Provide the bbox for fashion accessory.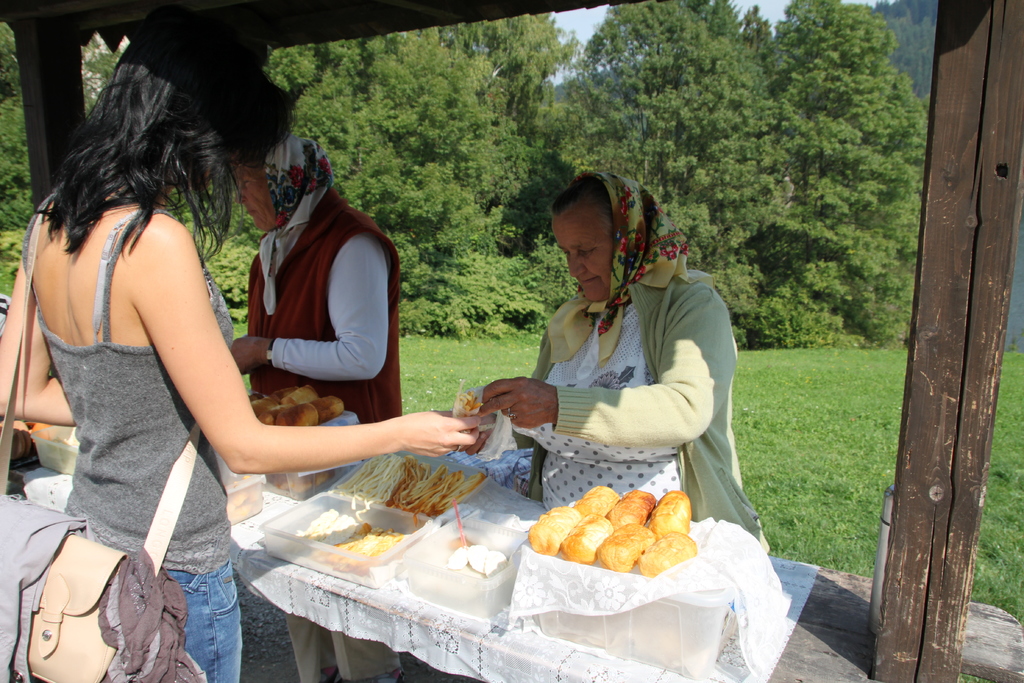
pyautogui.locateOnScreen(254, 133, 333, 315).
